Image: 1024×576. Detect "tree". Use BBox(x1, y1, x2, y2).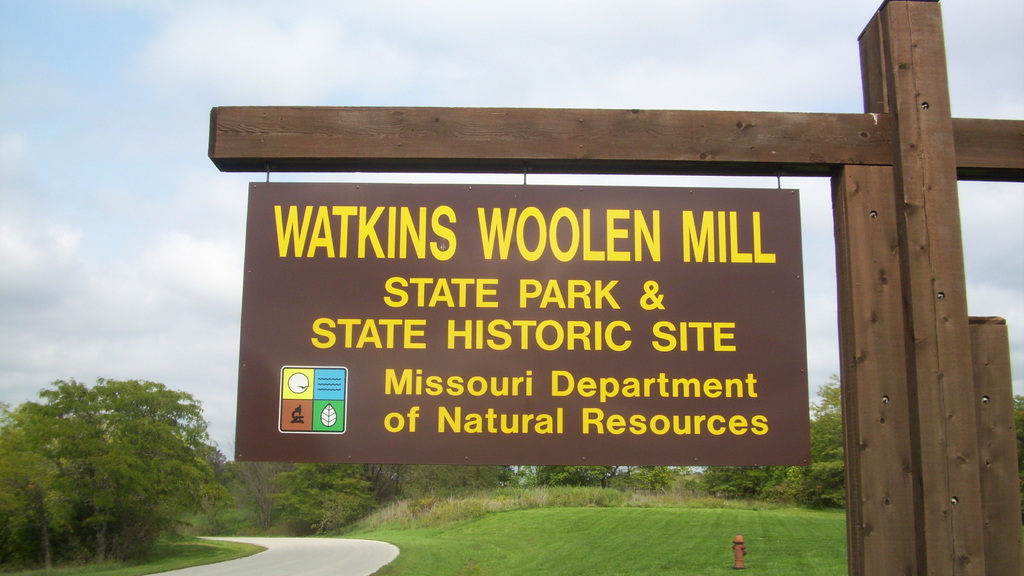
BBox(693, 365, 845, 510).
